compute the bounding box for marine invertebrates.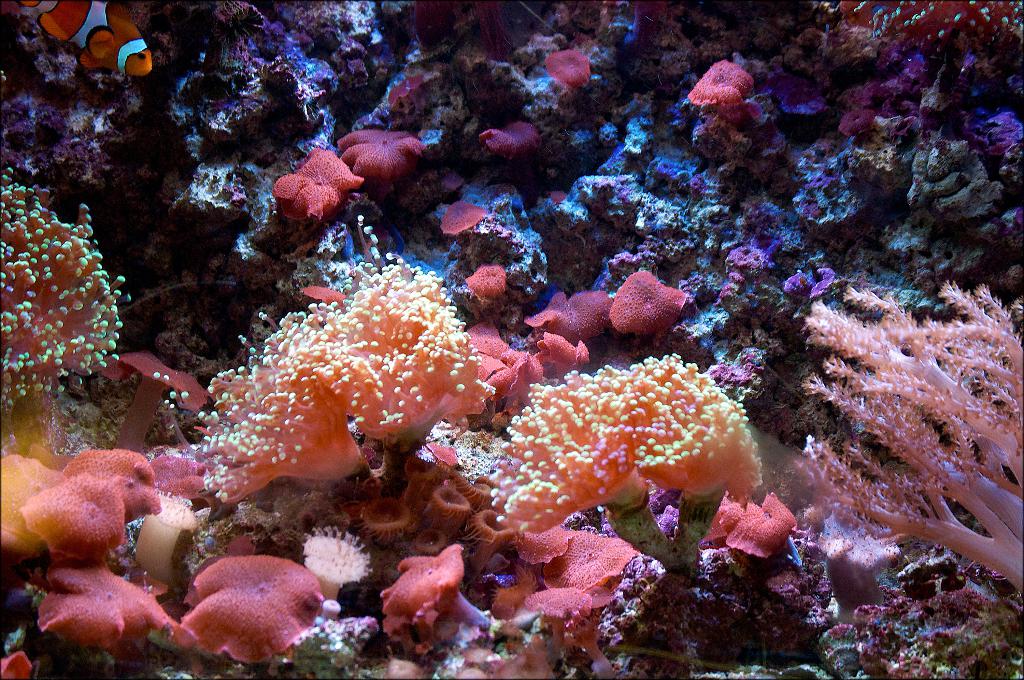
select_region(12, 460, 141, 560).
